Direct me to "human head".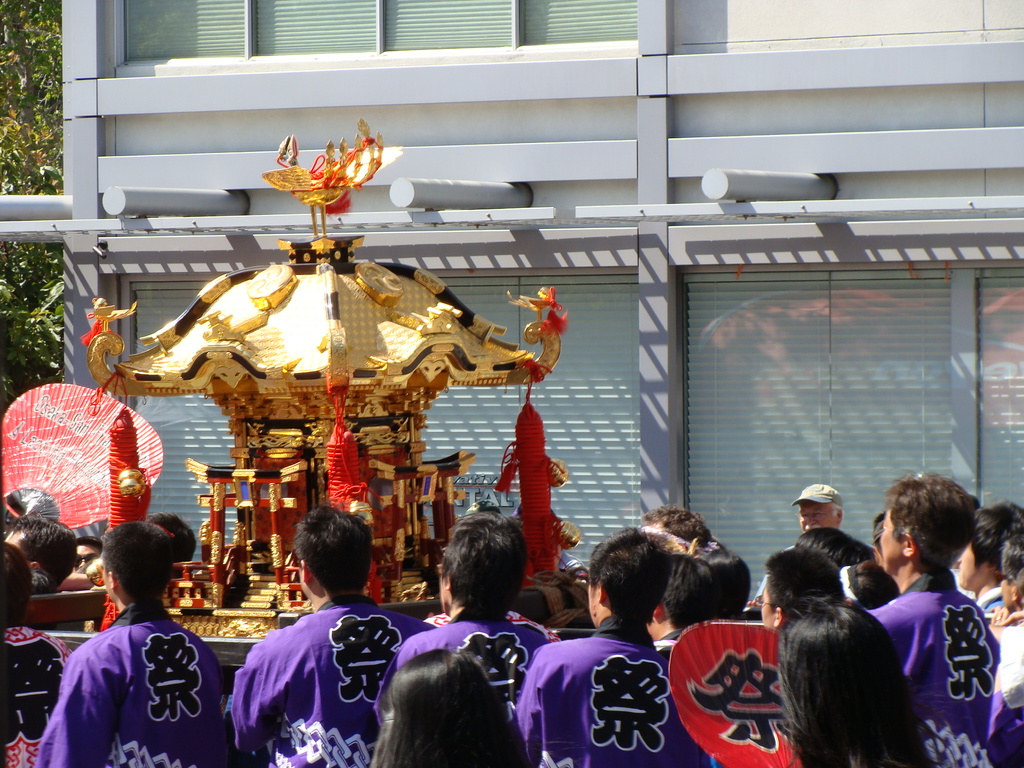
Direction: 589:529:672:628.
